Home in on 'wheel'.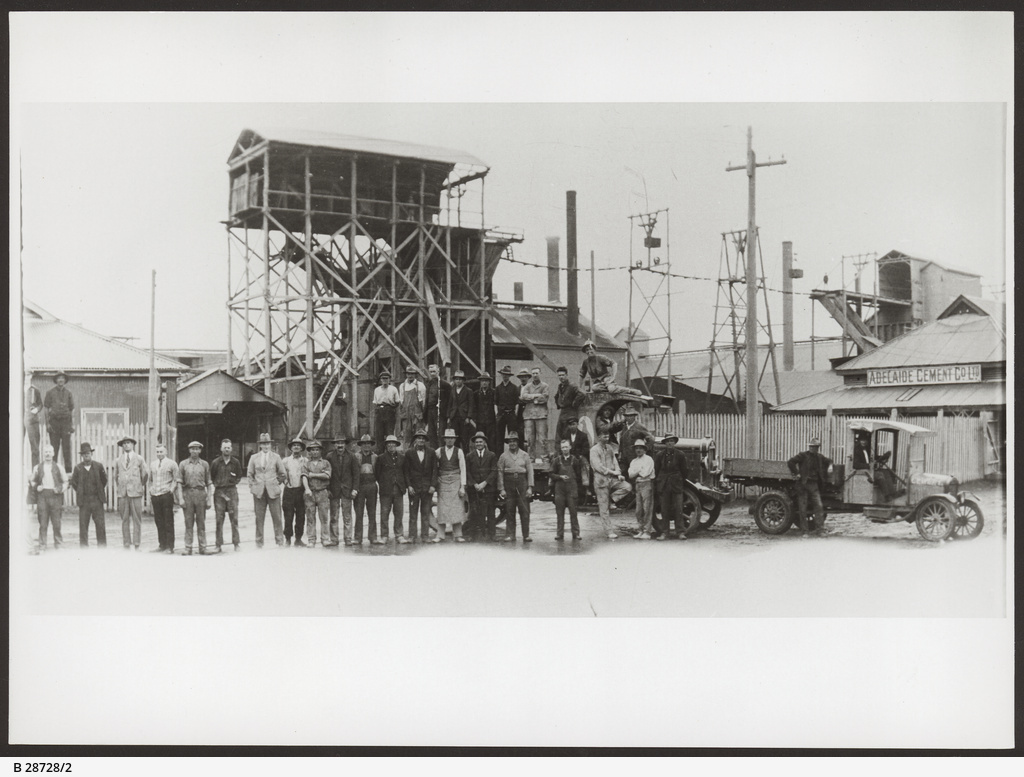
Homed in at (916,499,956,540).
